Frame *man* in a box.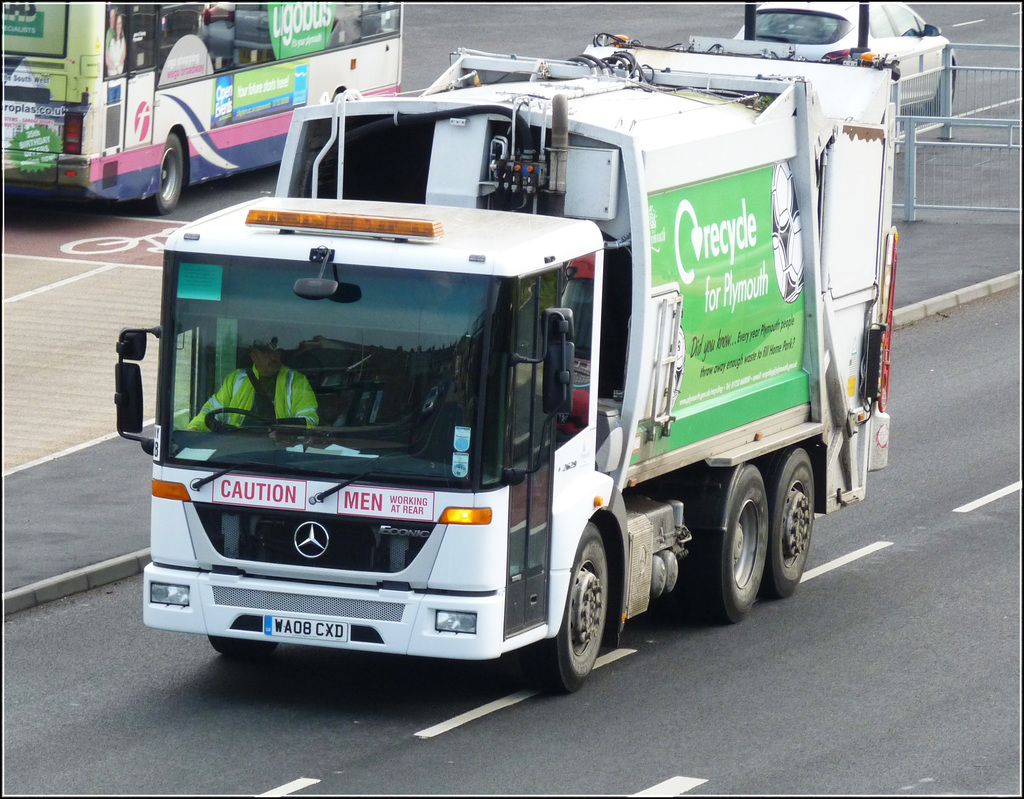
[left=184, top=336, right=324, bottom=433].
